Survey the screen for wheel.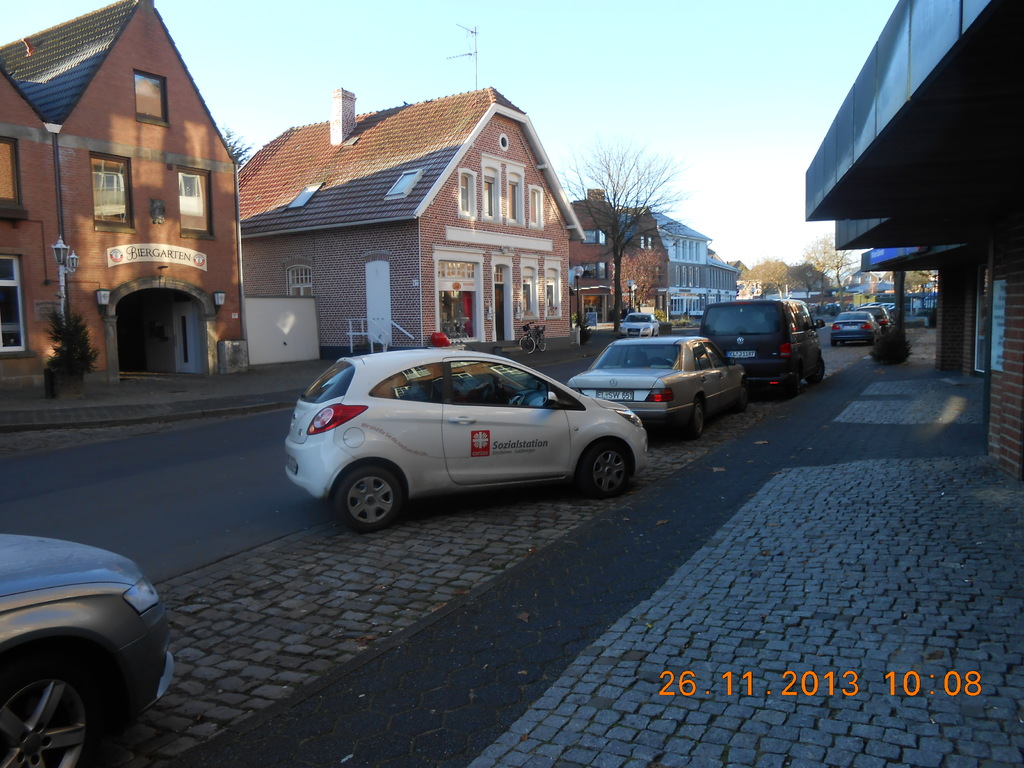
Survey found: [735, 380, 748, 410].
